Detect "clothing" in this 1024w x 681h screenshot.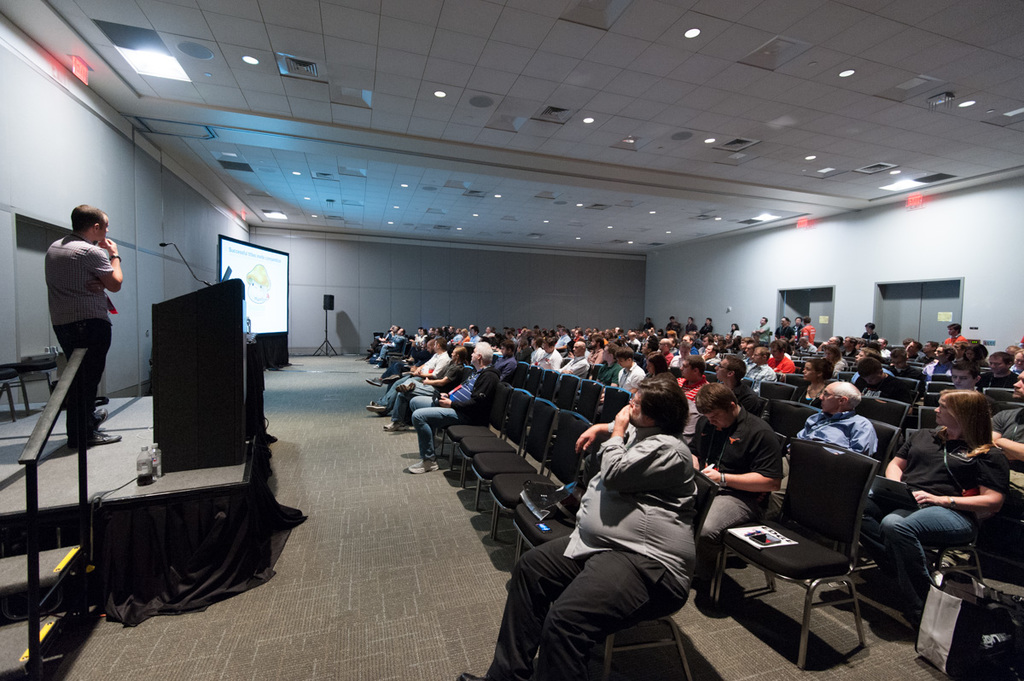
Detection: locate(537, 348, 561, 375).
